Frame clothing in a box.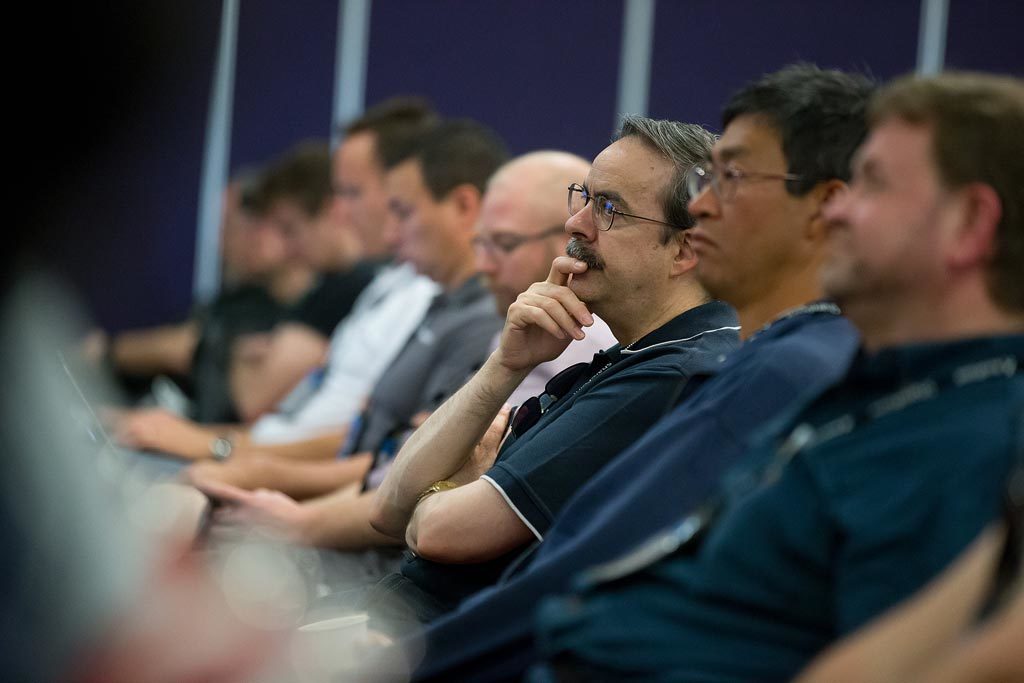
locate(235, 272, 327, 344).
